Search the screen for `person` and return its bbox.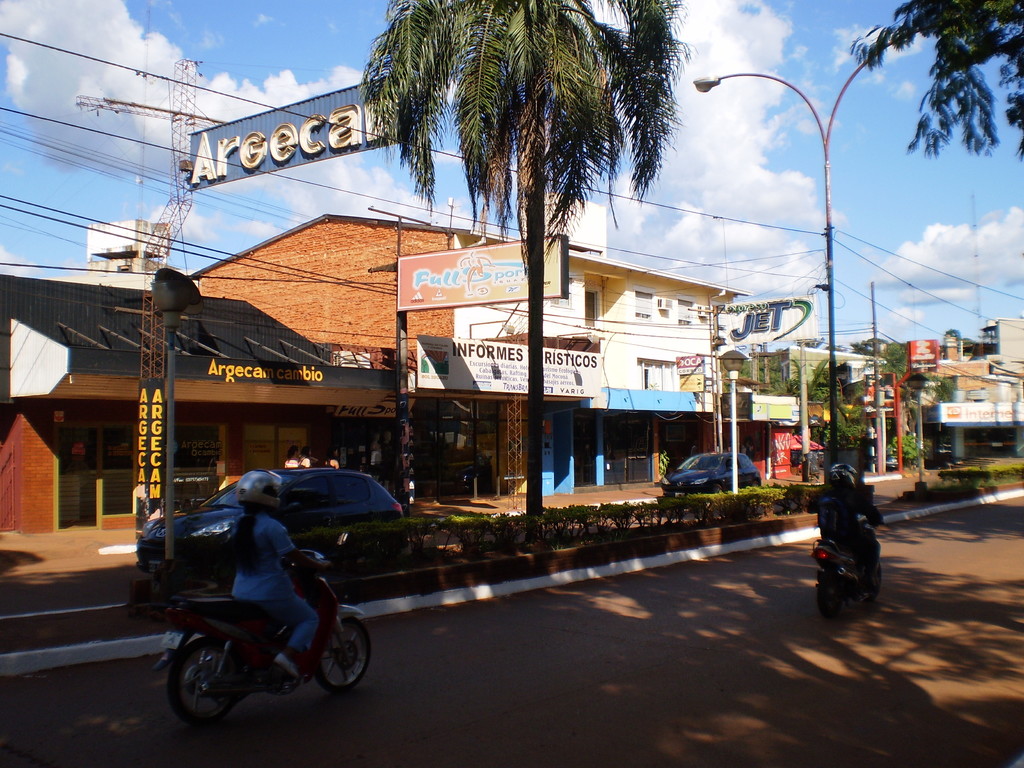
Found: bbox=(320, 445, 338, 469).
